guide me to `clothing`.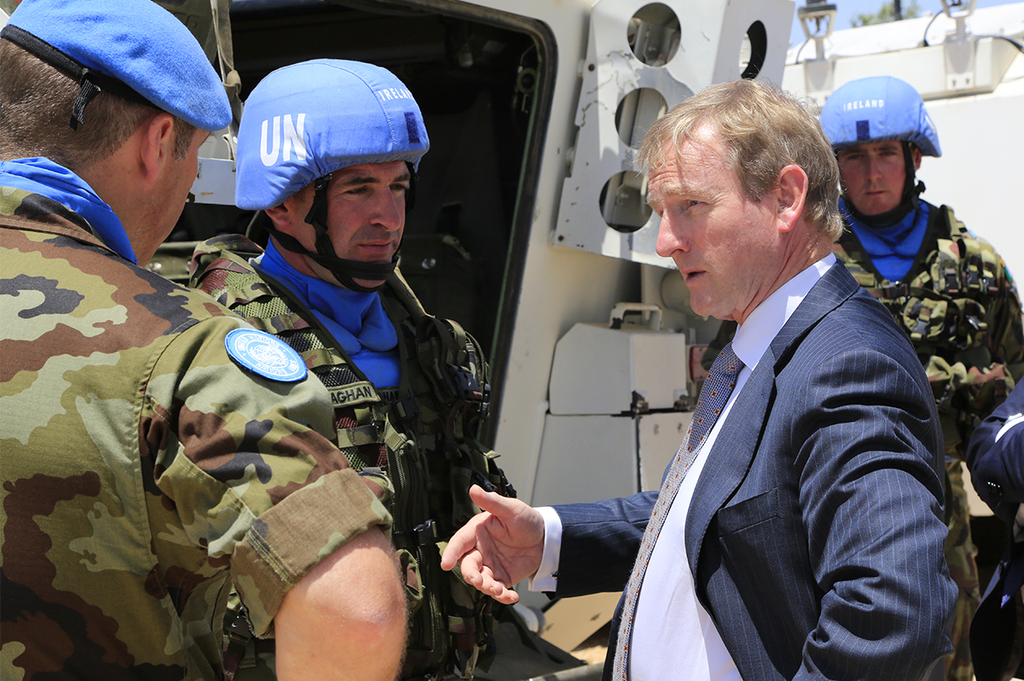
Guidance: box(965, 381, 1021, 680).
